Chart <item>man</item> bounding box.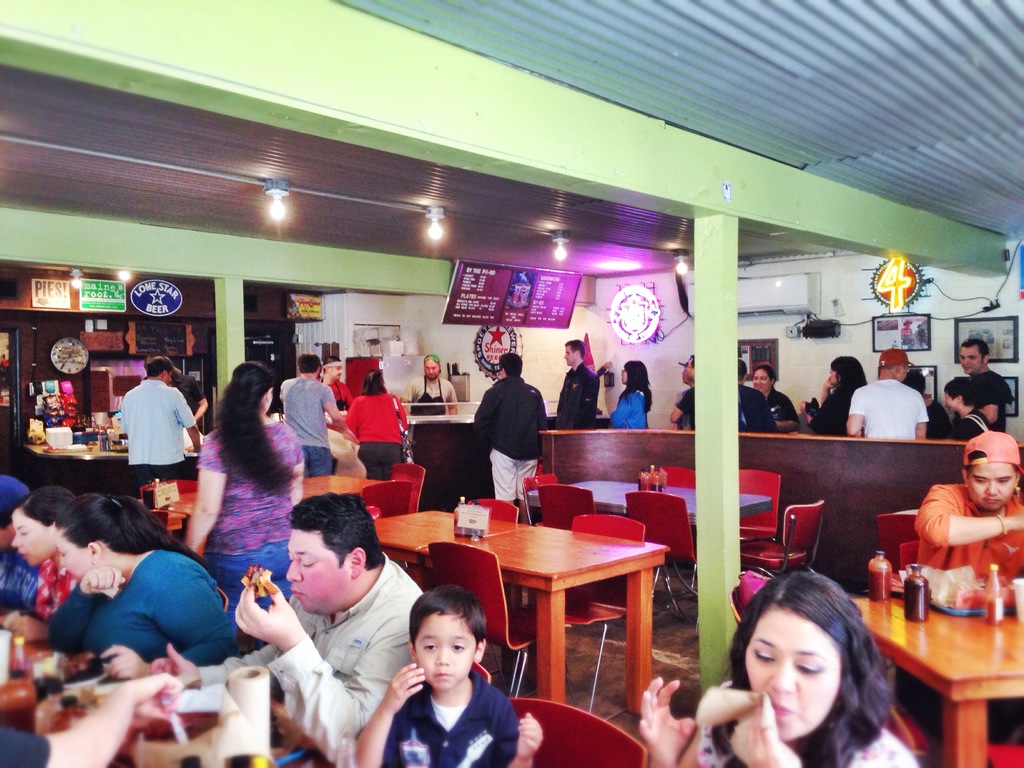
Charted: 252:505:431:758.
